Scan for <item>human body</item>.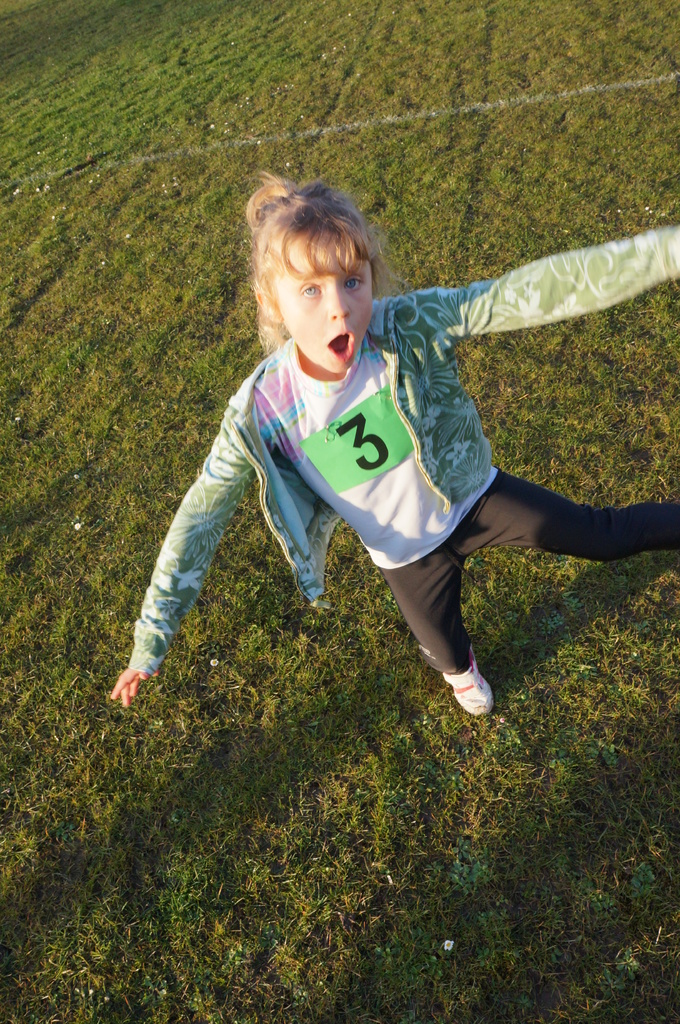
Scan result: x1=110, y1=173, x2=677, y2=716.
